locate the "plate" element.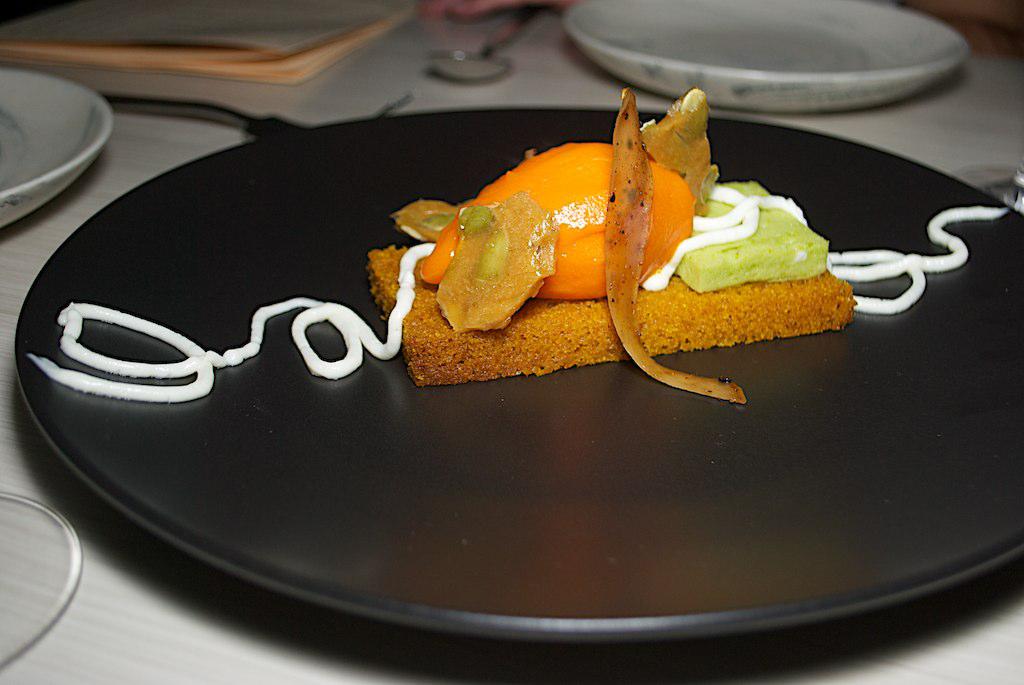
Element bbox: locate(0, 482, 82, 674).
